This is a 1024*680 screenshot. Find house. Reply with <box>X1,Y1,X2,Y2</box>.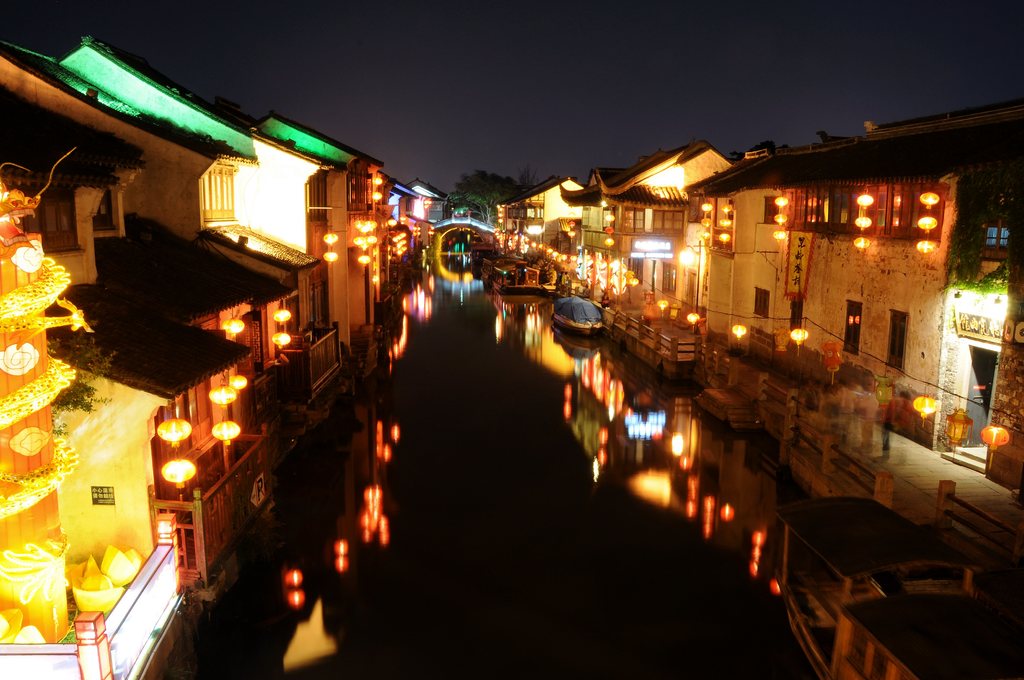
<box>494,175,574,280</box>.
